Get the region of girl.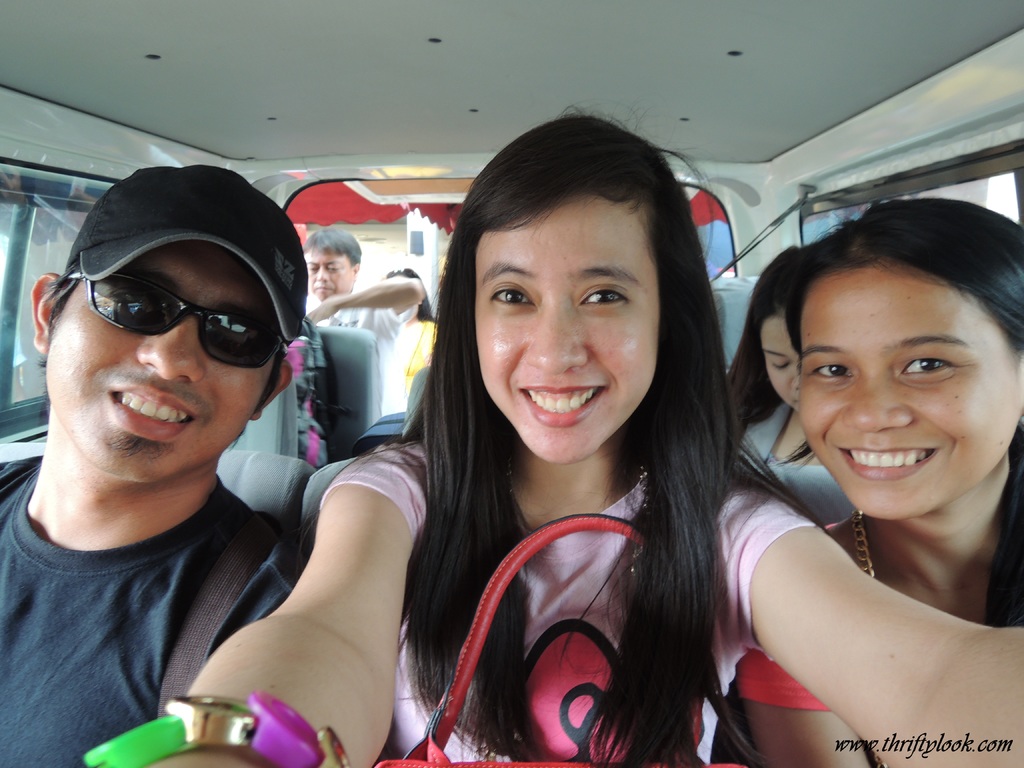
[81, 97, 1023, 767].
